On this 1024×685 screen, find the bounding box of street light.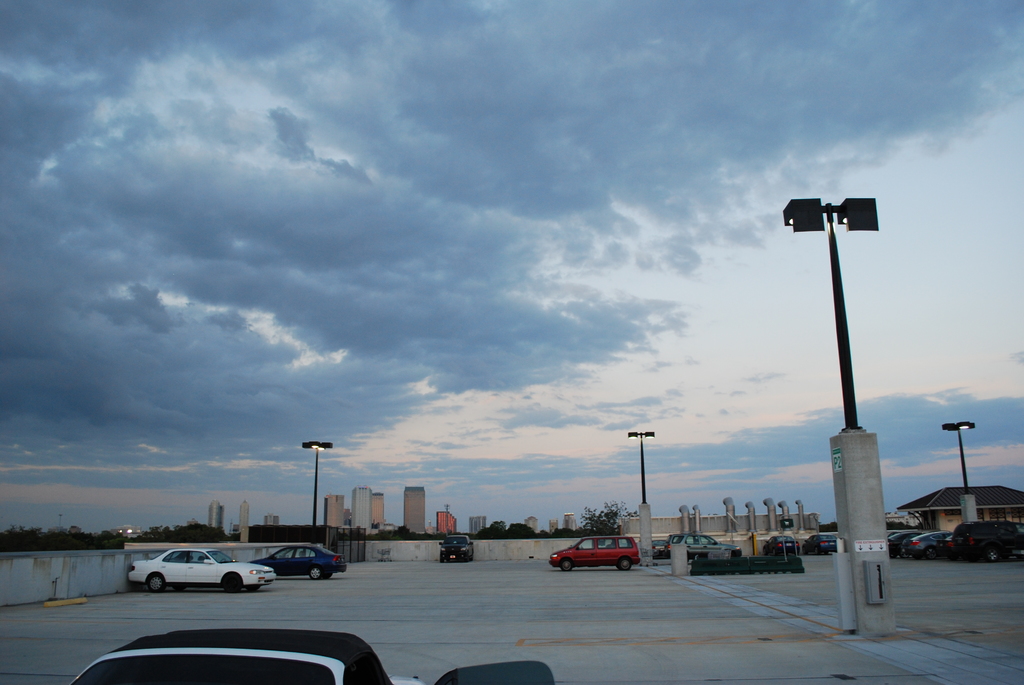
Bounding box: crop(626, 431, 655, 502).
